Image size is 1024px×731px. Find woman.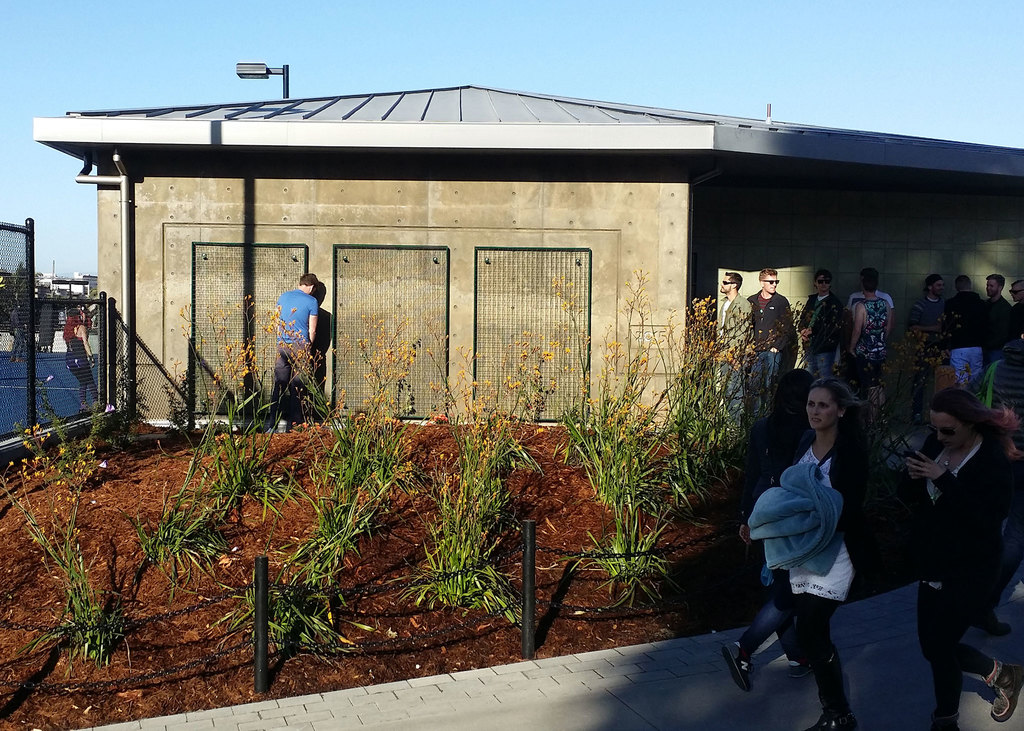
[796,267,844,386].
